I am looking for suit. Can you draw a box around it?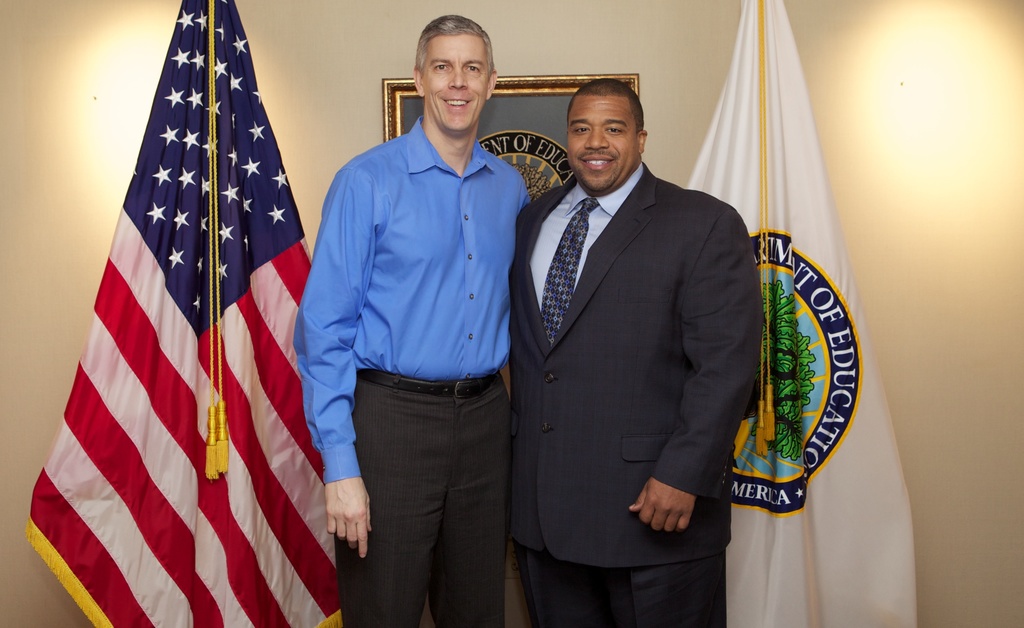
Sure, the bounding box is x1=307, y1=79, x2=546, y2=617.
